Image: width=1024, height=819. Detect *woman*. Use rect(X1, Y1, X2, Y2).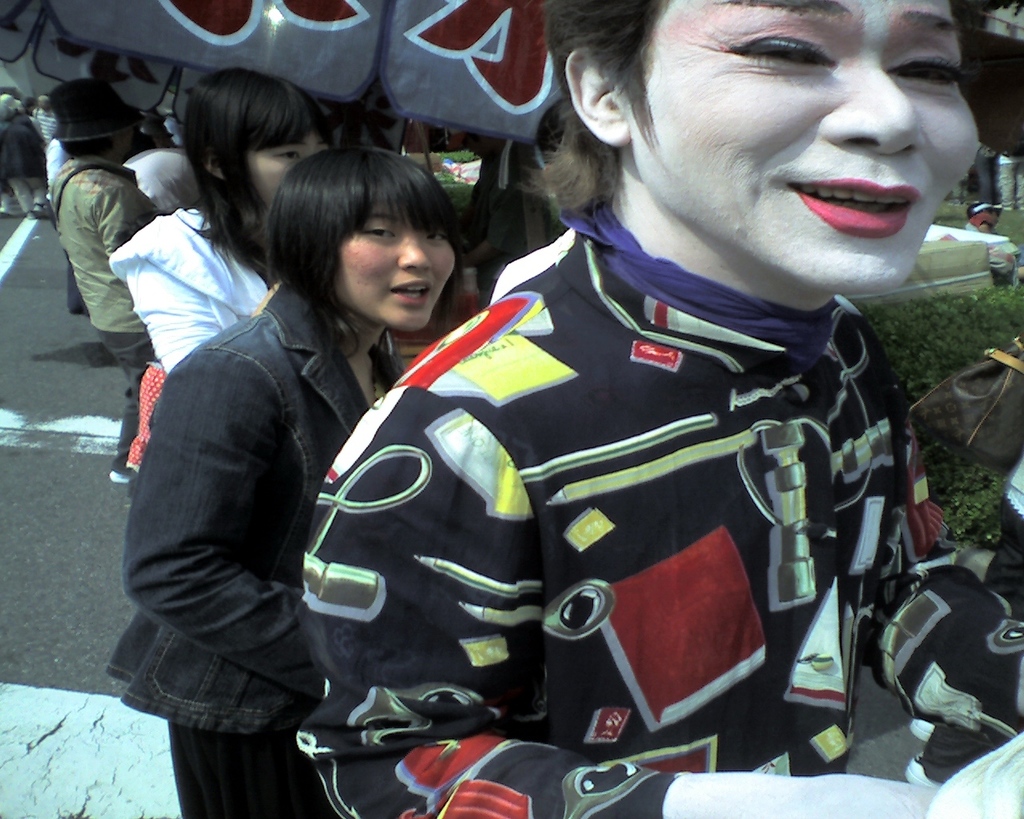
rect(290, 0, 1023, 818).
